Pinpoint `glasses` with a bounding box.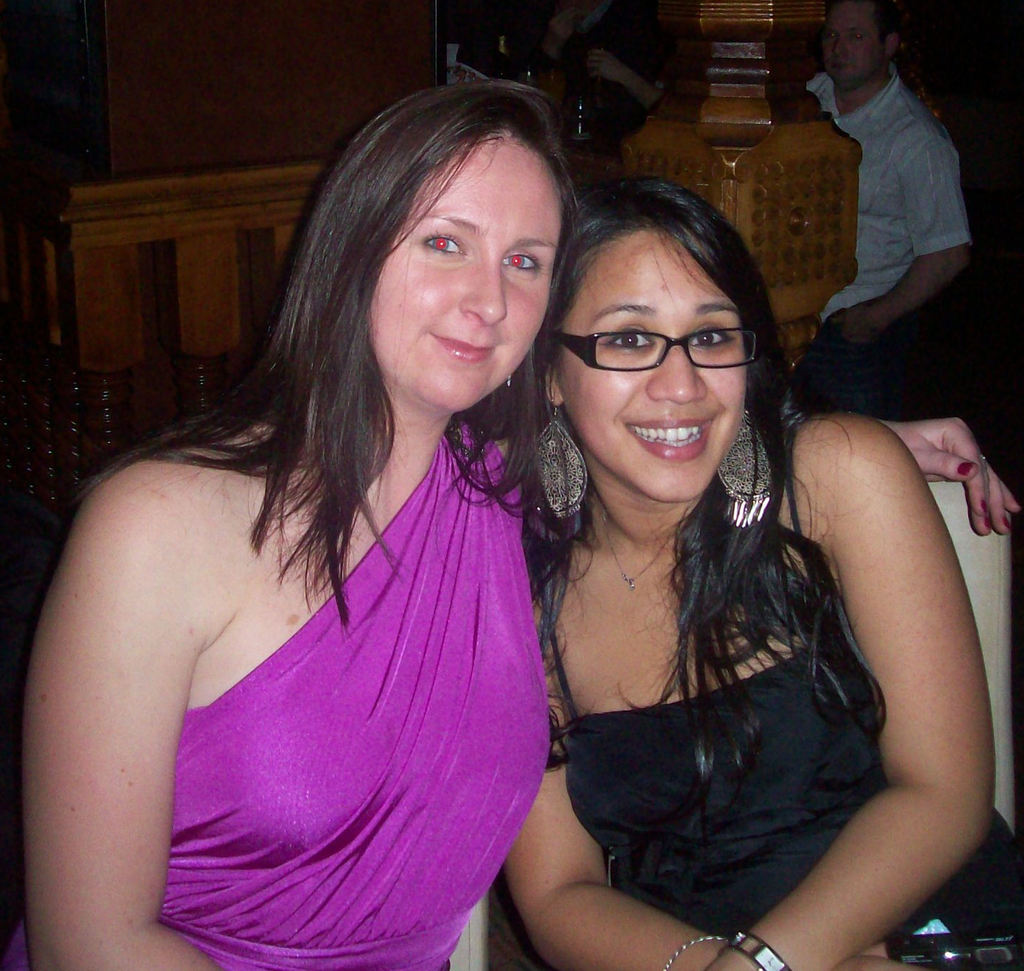
551 315 774 386.
